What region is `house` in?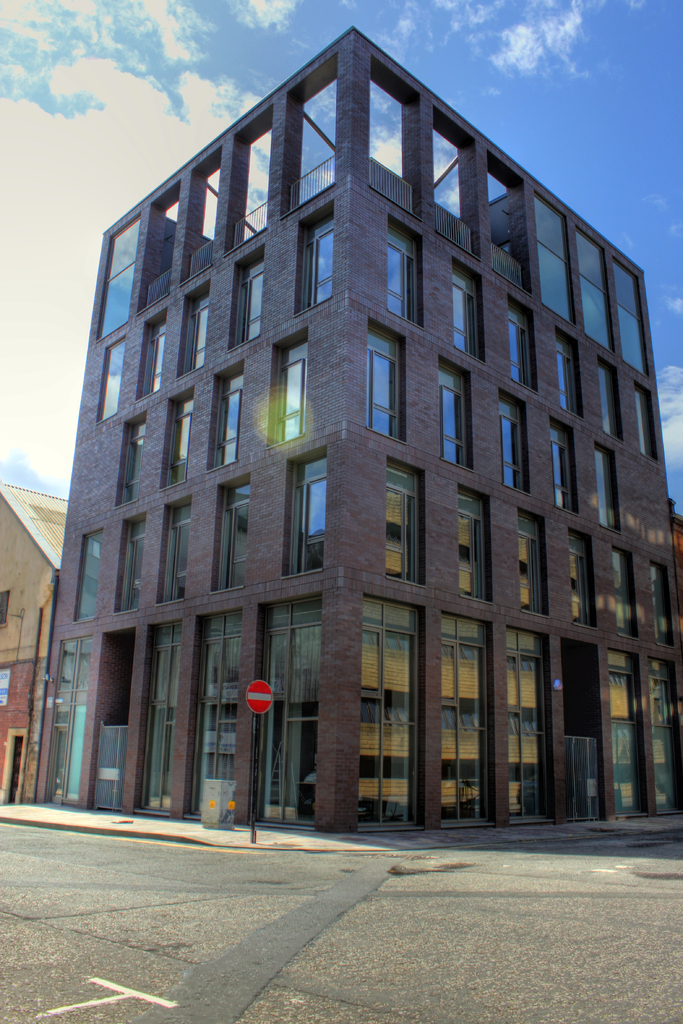
<bbox>0, 480, 71, 803</bbox>.
